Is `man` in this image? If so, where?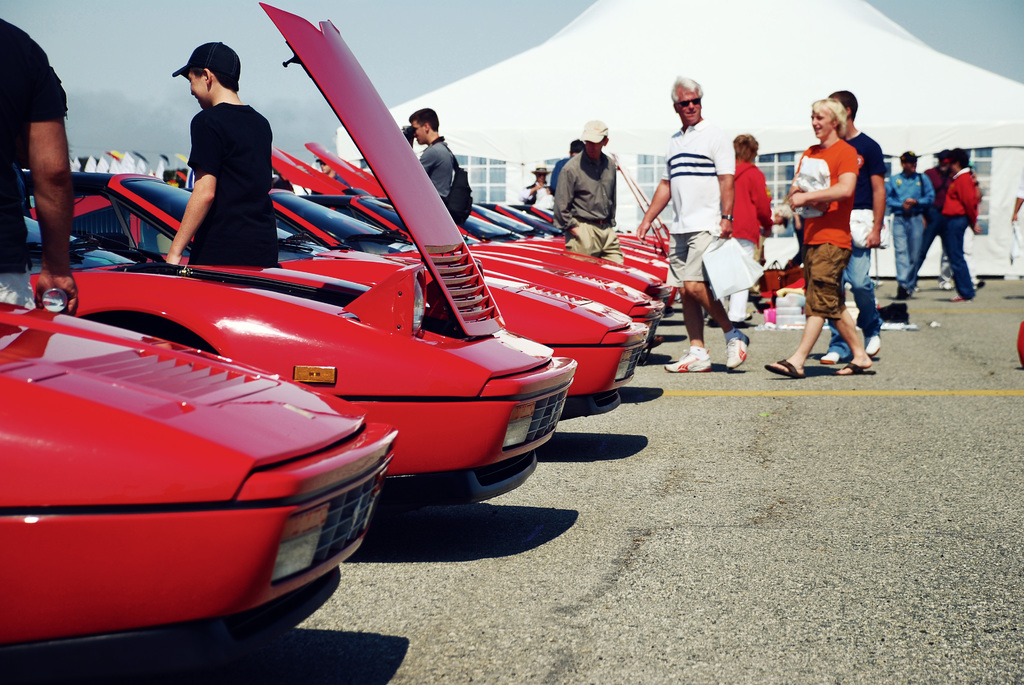
Yes, at box=[545, 145, 580, 221].
